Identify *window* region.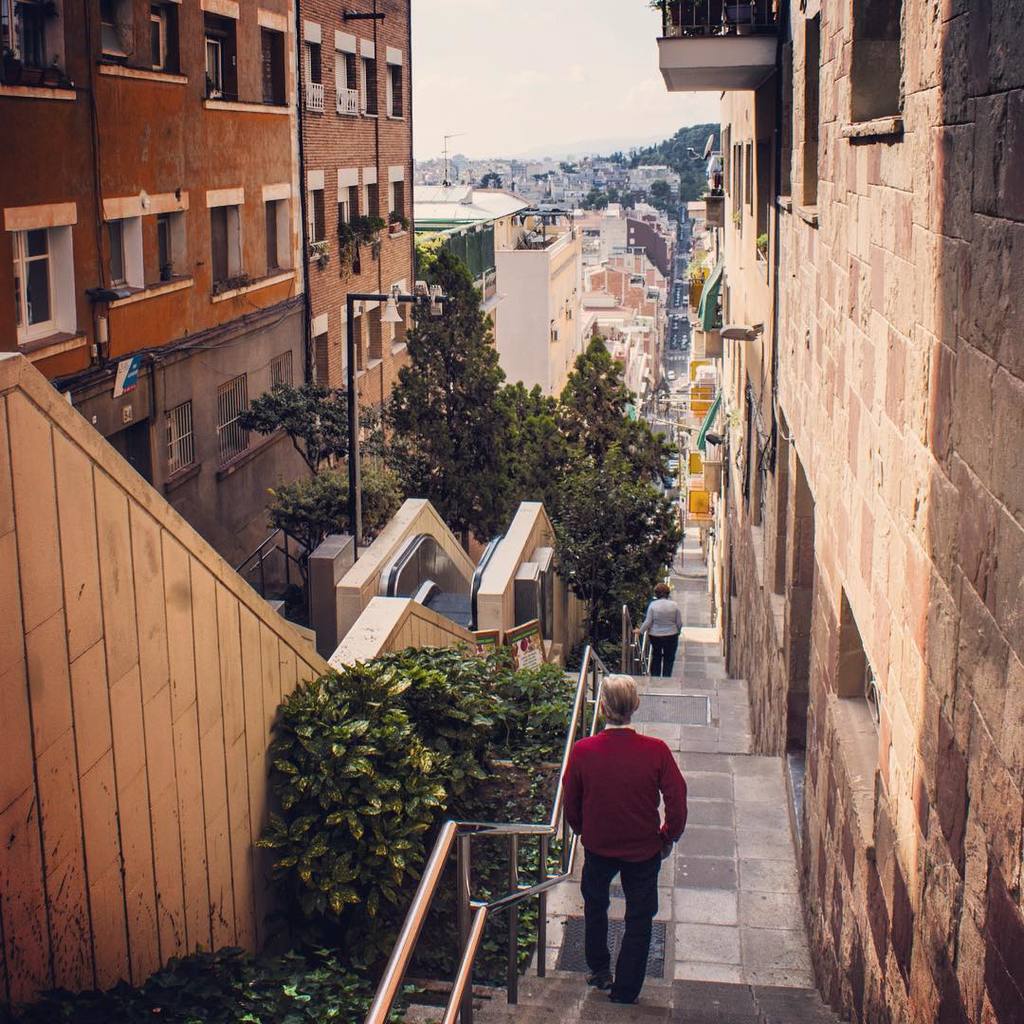
Region: x1=791, y1=0, x2=815, y2=223.
